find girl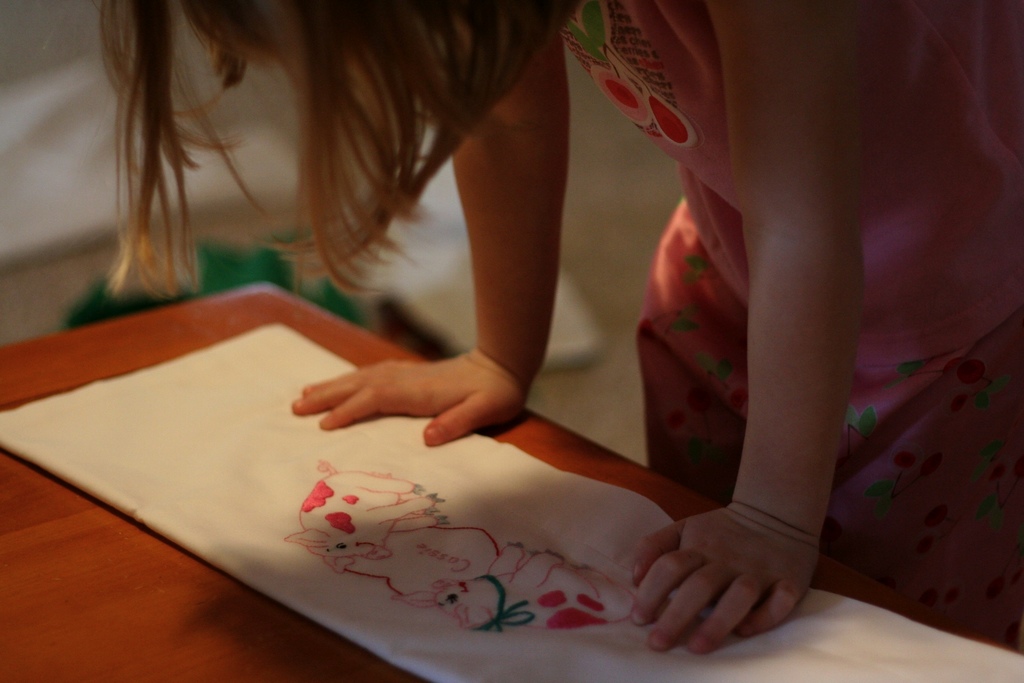
pyautogui.locateOnScreen(83, 0, 1023, 654)
